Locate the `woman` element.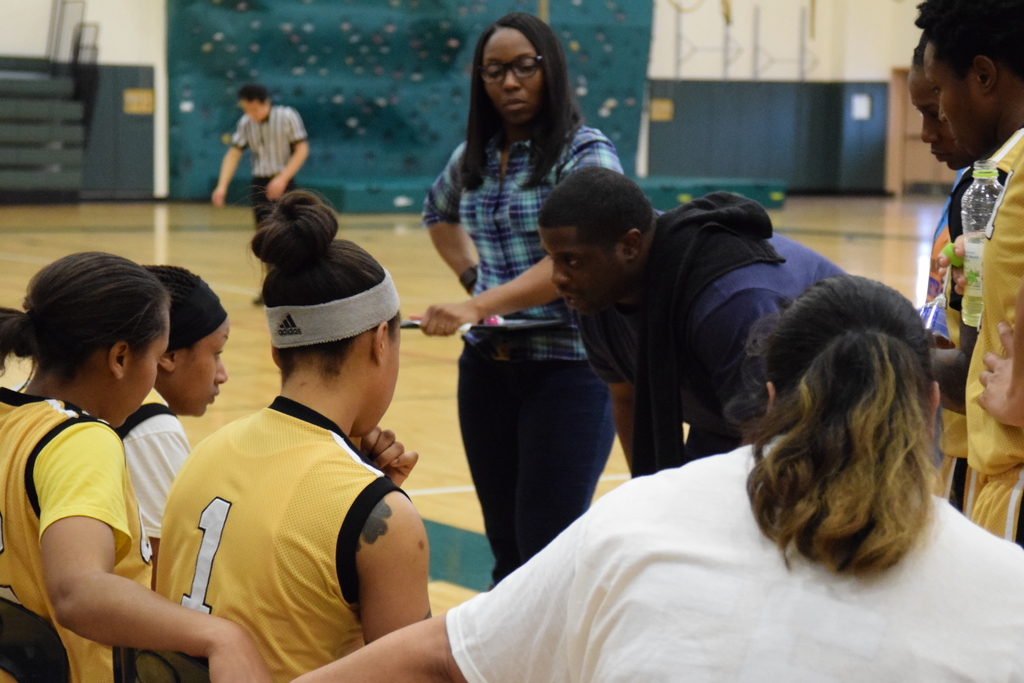
Element bbox: detection(144, 186, 440, 682).
